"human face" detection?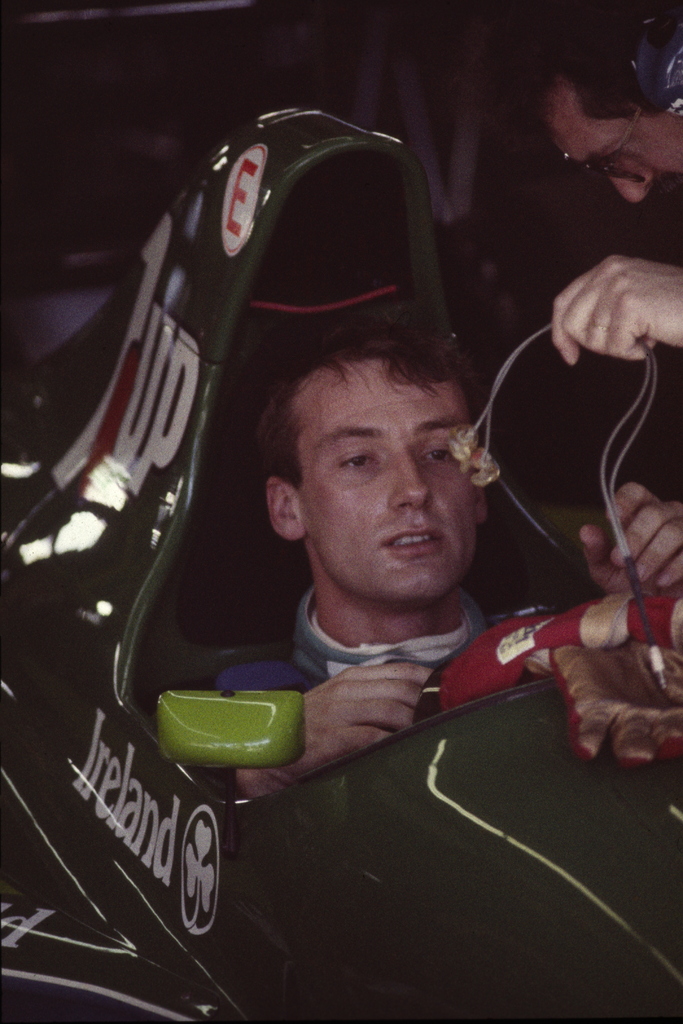
<box>547,118,682,204</box>
